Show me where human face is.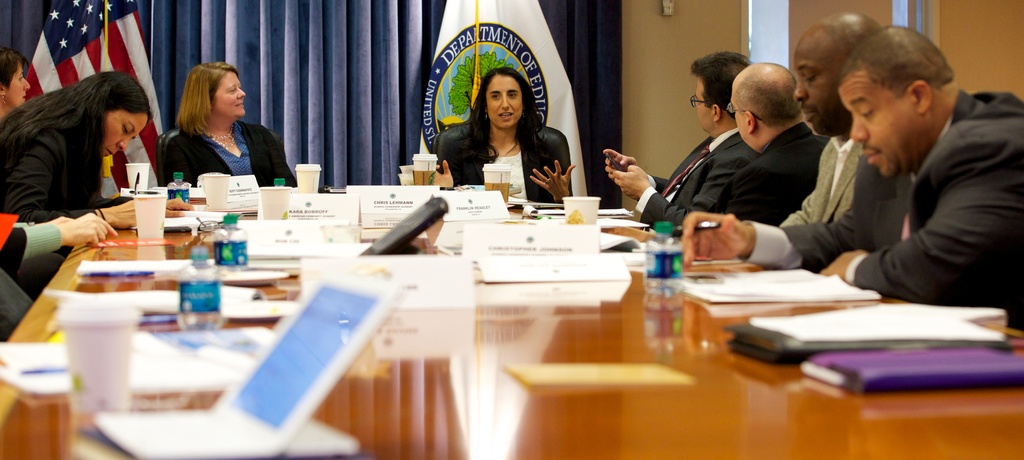
human face is at 730/90/746/141.
